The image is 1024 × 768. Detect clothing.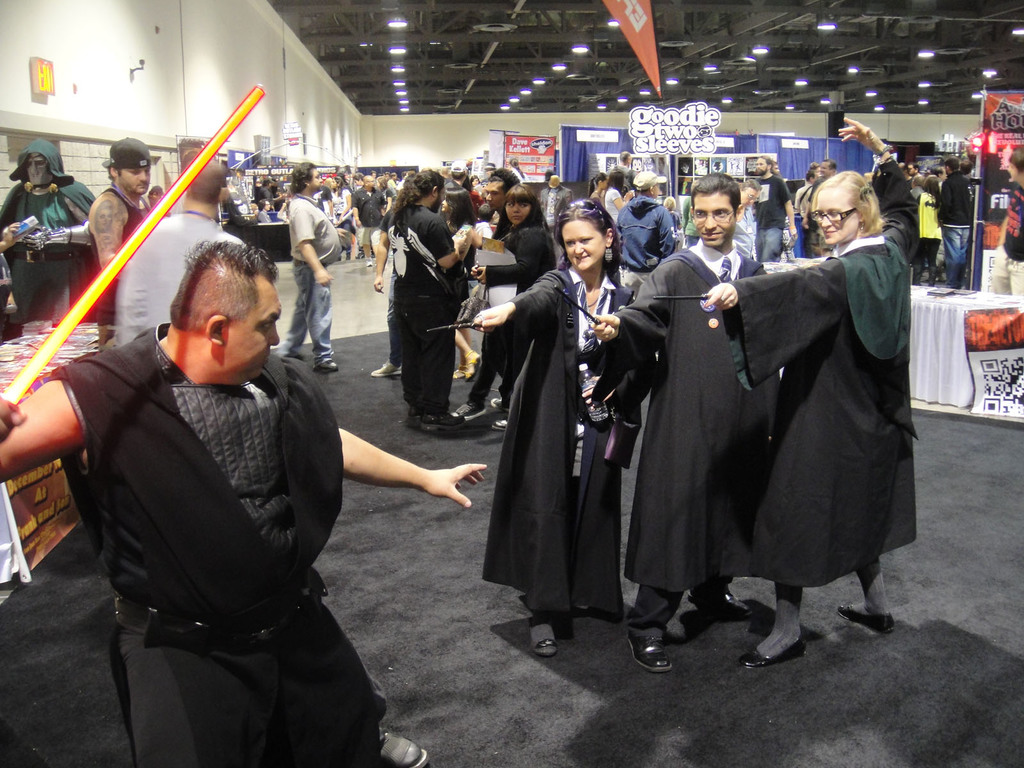
Detection: detection(752, 164, 799, 273).
